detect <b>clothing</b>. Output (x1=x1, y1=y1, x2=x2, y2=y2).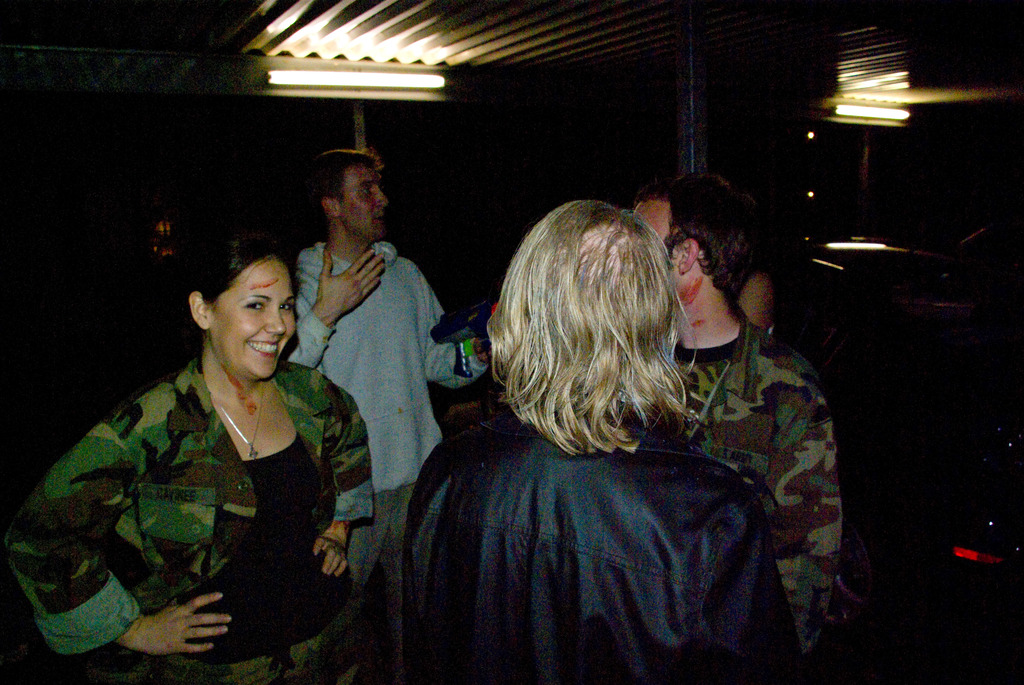
(x1=771, y1=319, x2=815, y2=363).
